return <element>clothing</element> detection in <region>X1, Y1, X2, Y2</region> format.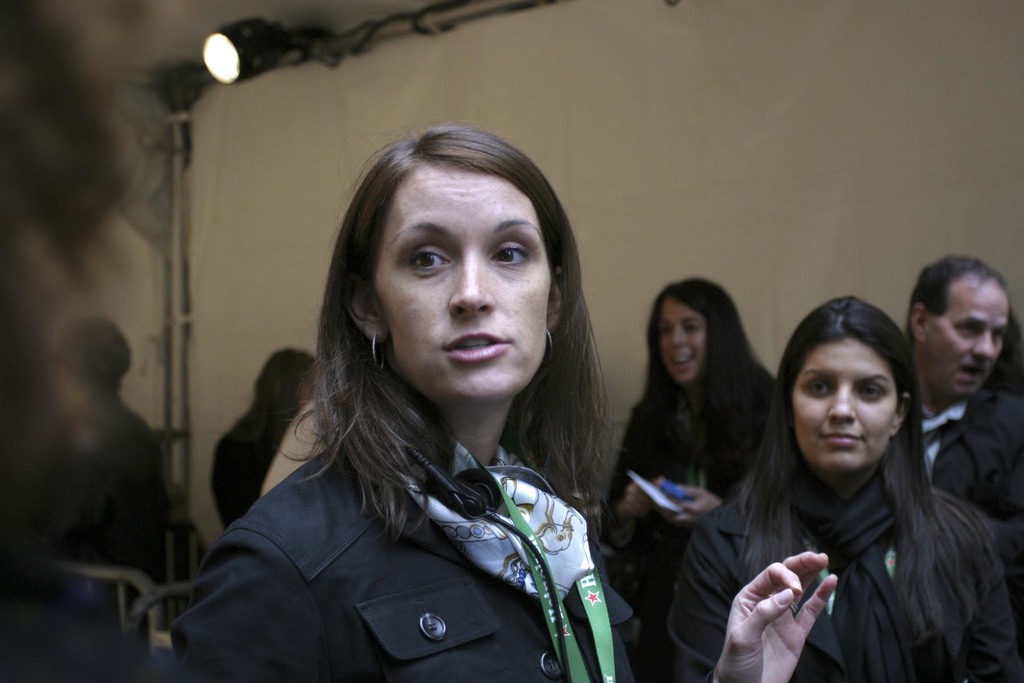
<region>666, 484, 1023, 682</region>.
